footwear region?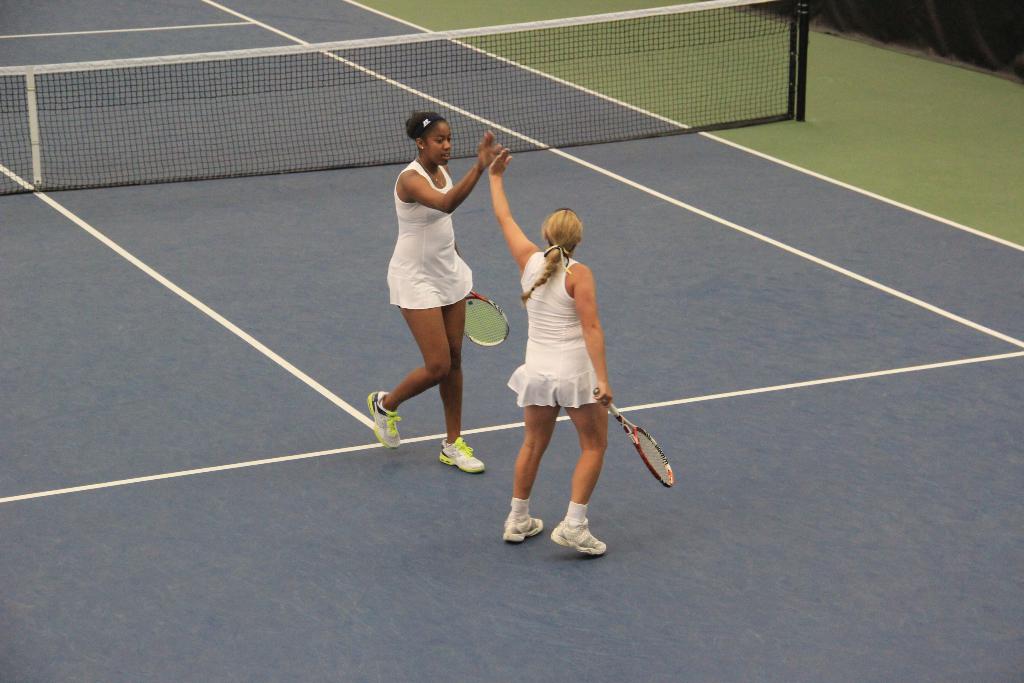
(548, 520, 611, 559)
